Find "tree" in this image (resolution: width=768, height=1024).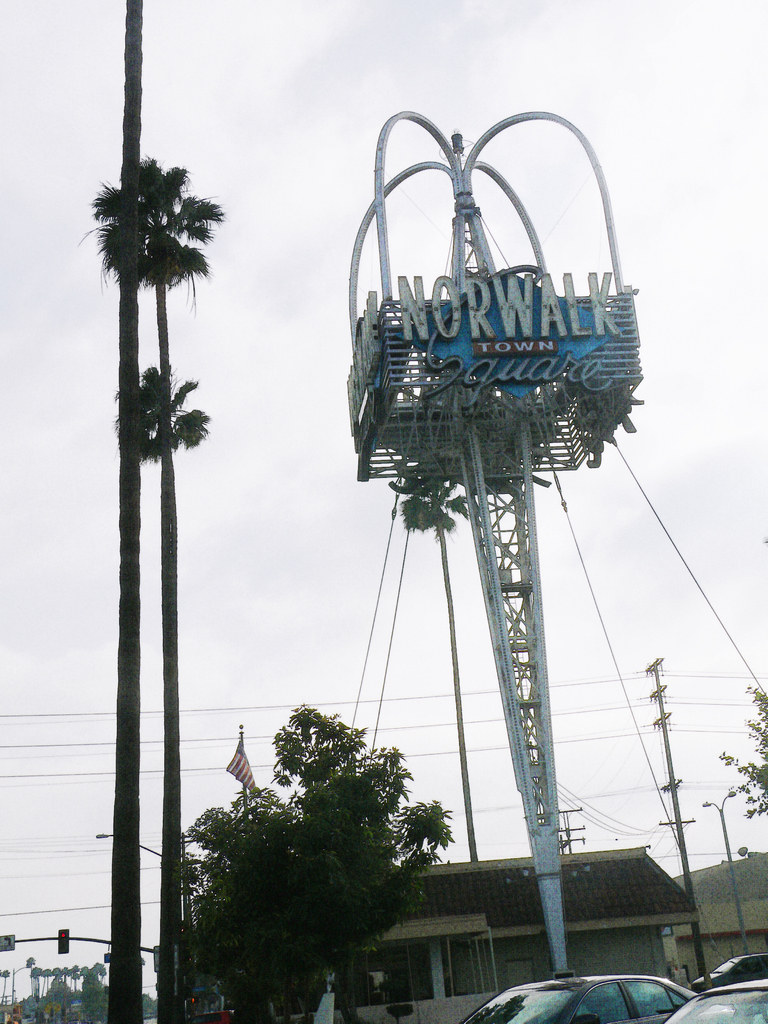
bbox=[72, 145, 248, 1023].
